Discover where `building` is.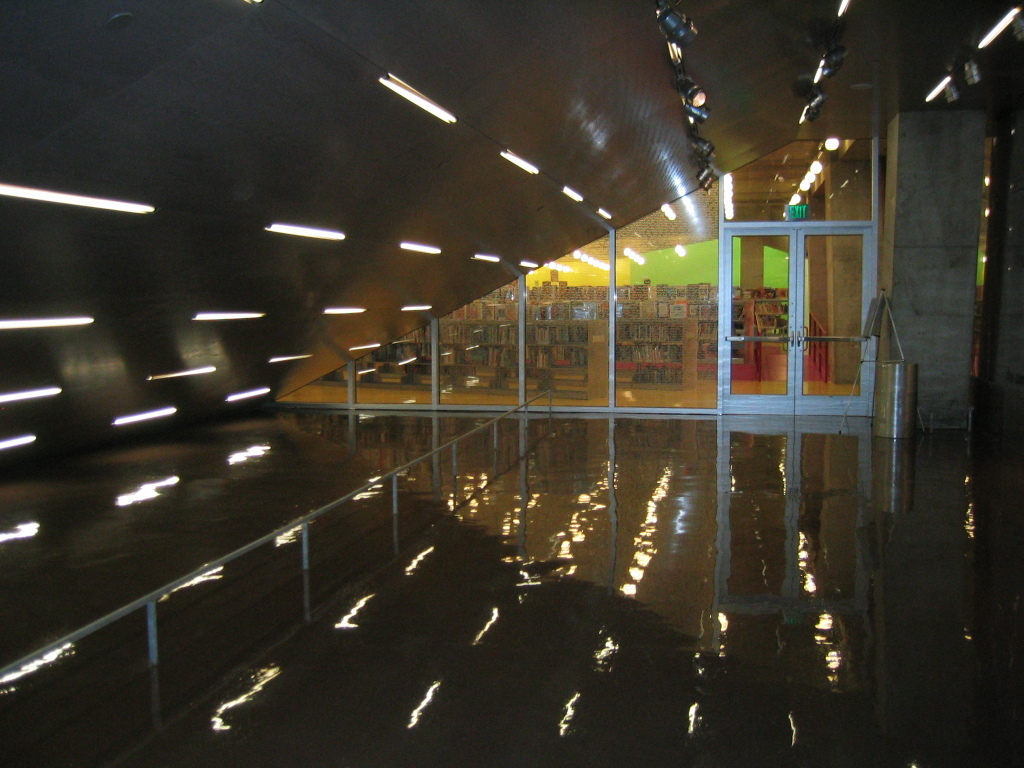
Discovered at region(0, 0, 1023, 767).
